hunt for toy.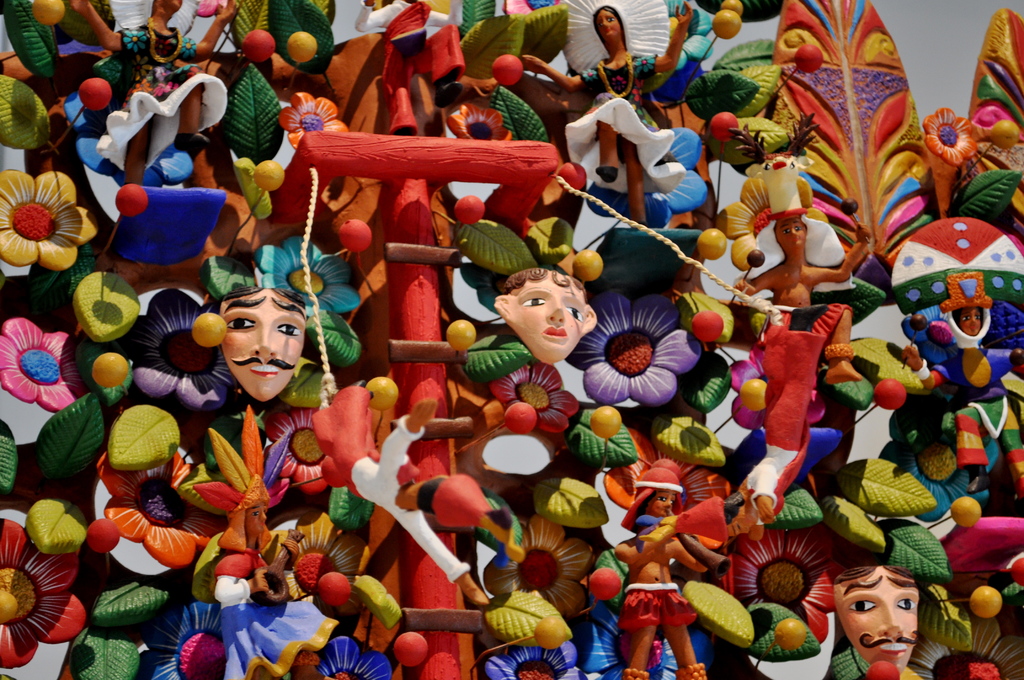
Hunted down at rect(486, 250, 607, 401).
